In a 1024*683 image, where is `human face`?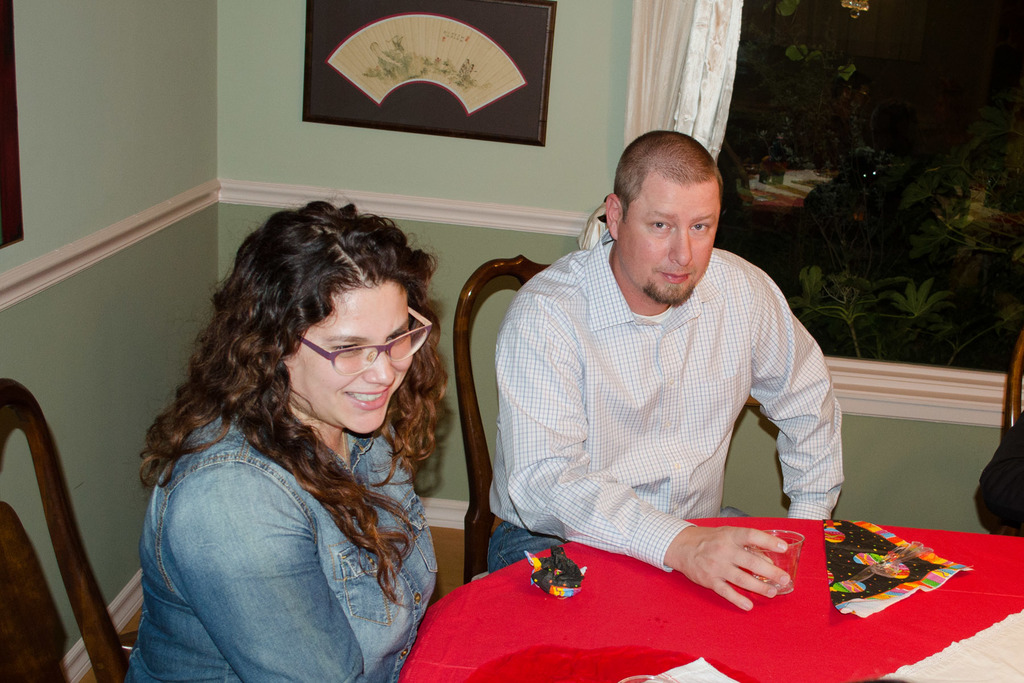
(left=622, top=176, right=718, bottom=300).
